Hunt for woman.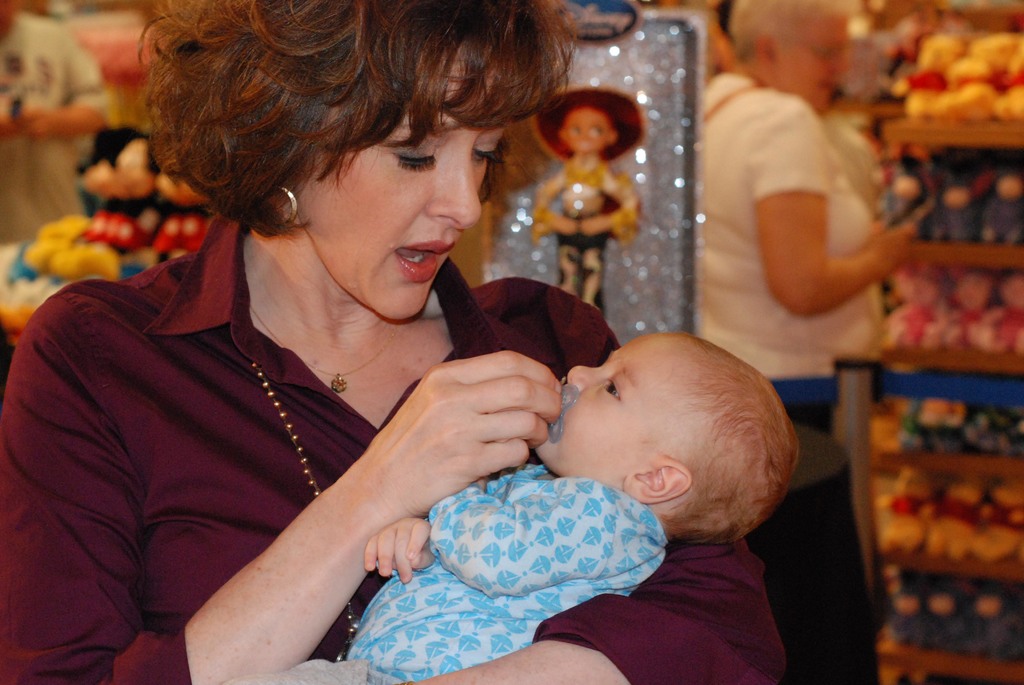
Hunted down at <box>695,0,927,432</box>.
